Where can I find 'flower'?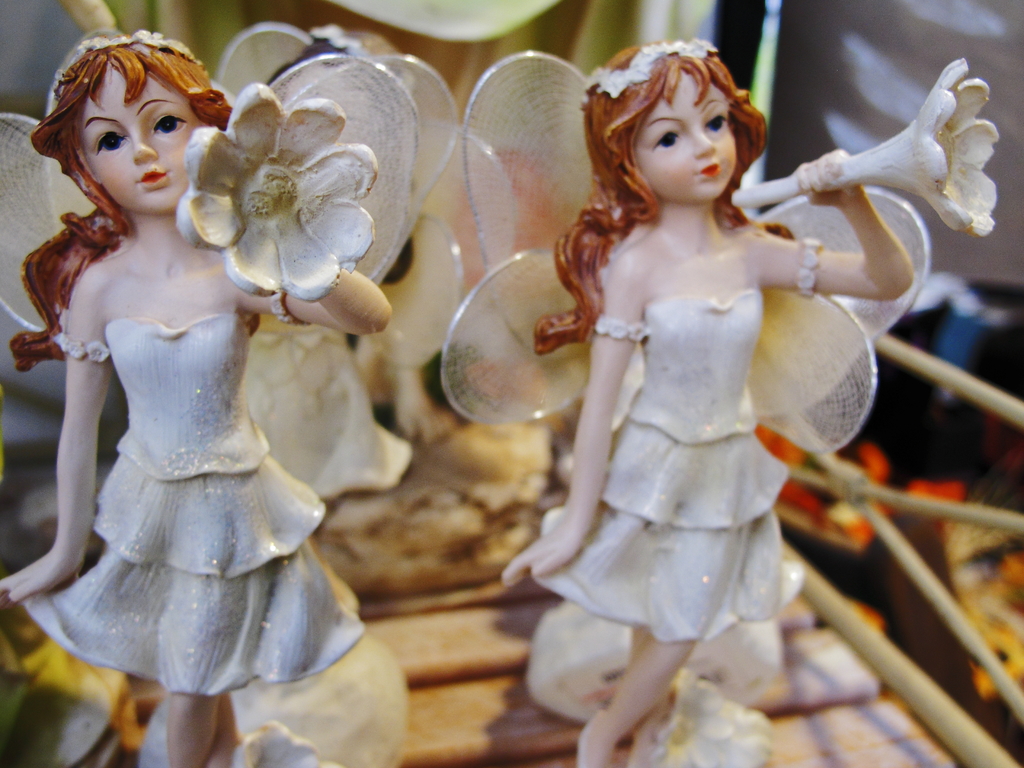
You can find it at x1=838, y1=54, x2=1002, y2=241.
